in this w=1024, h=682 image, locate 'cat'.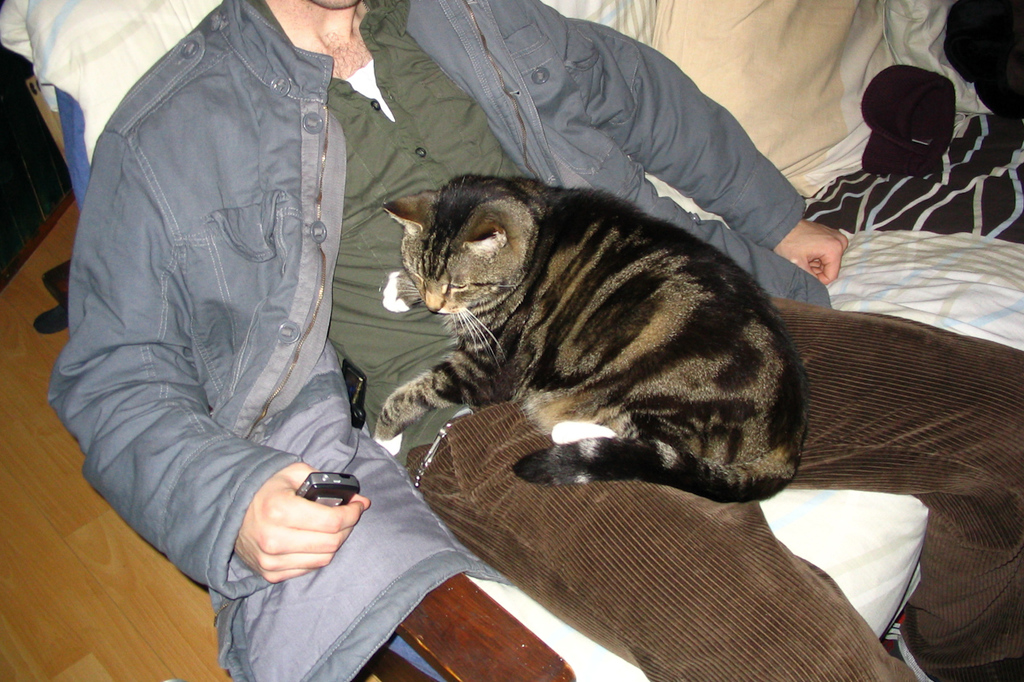
Bounding box: bbox(380, 161, 801, 513).
